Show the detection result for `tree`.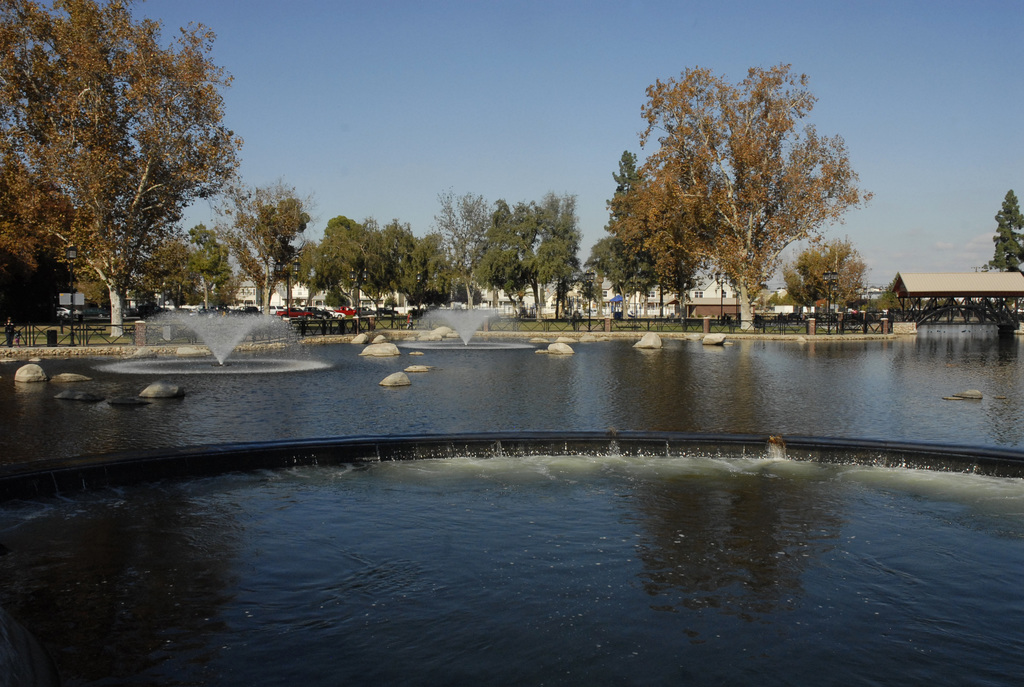
left=545, top=199, right=581, bottom=355.
